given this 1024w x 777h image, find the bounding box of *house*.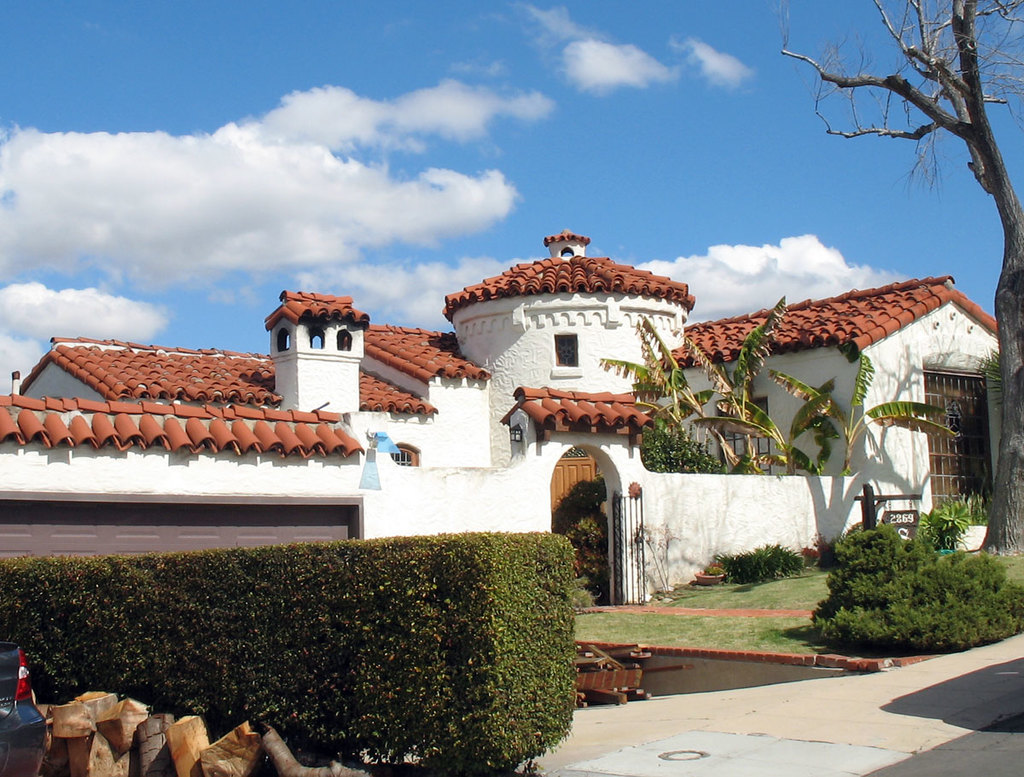
Rect(0, 230, 1003, 607).
